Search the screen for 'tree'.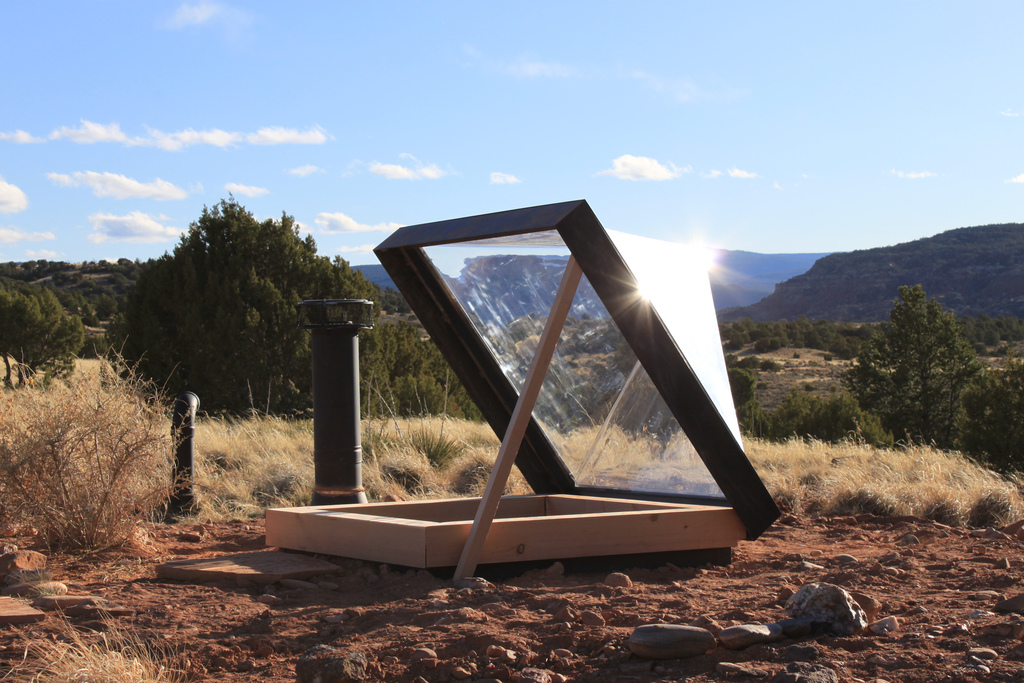
Found at 119, 192, 384, 419.
